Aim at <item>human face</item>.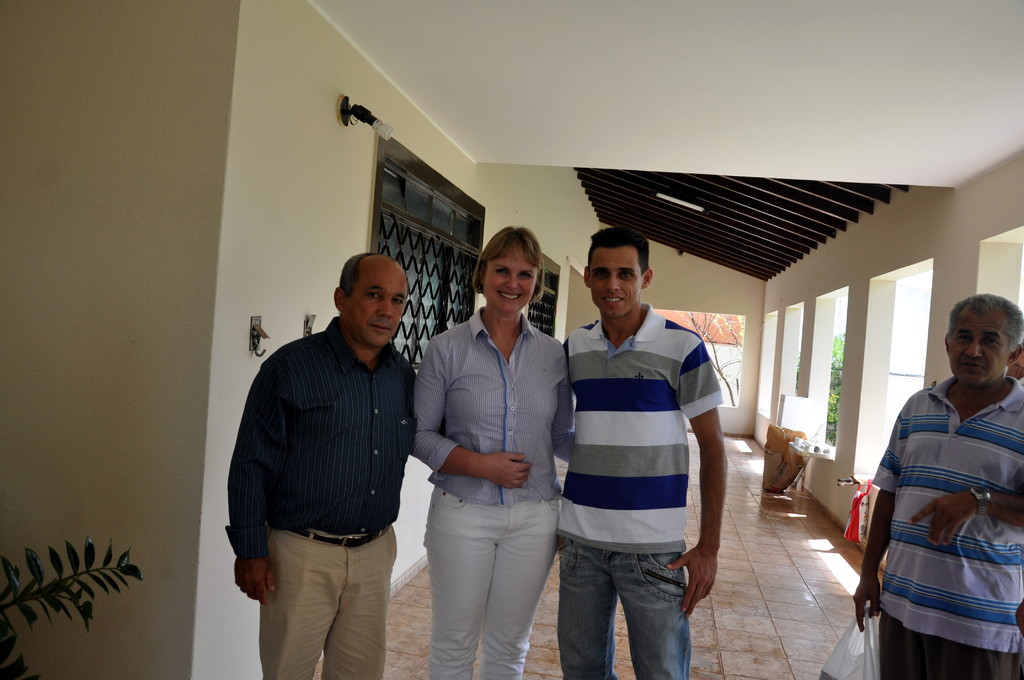
Aimed at box(485, 240, 543, 312).
